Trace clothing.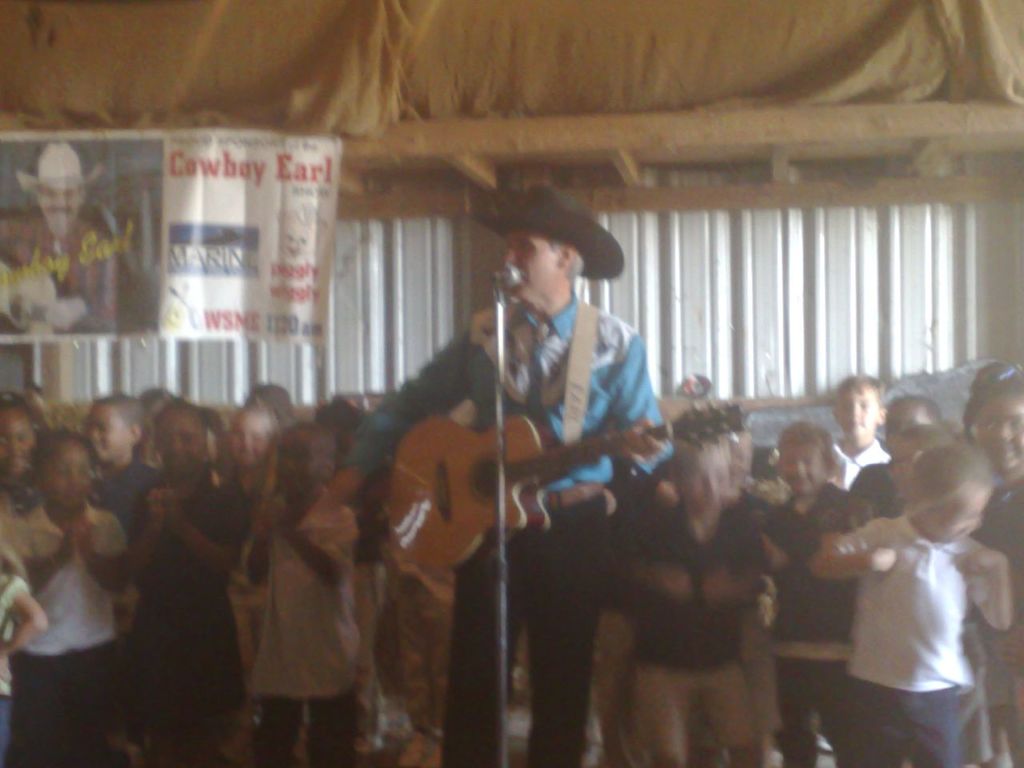
Traced to bbox=(247, 498, 327, 762).
